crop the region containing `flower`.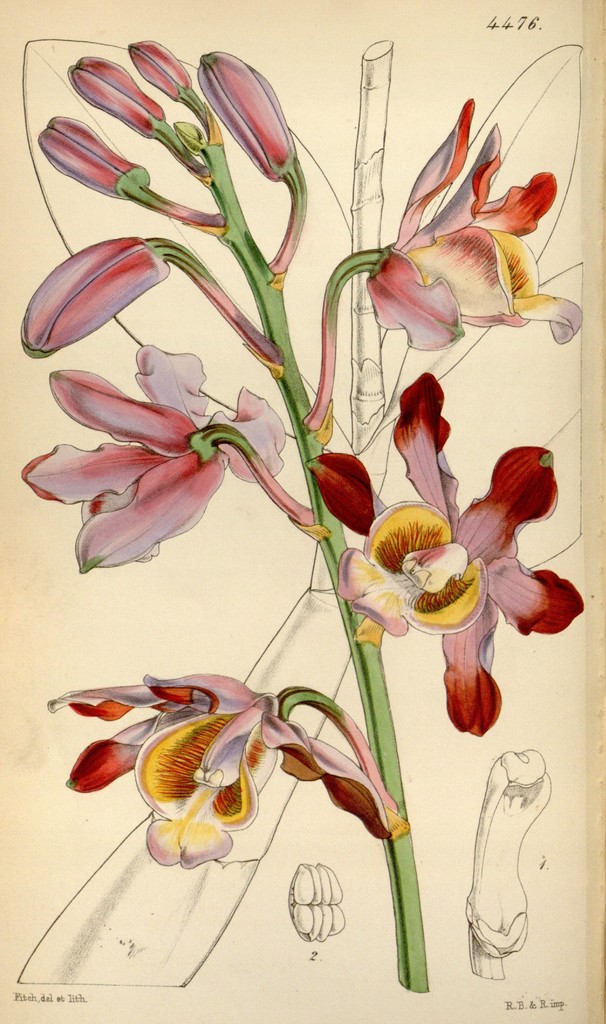
Crop region: bbox=[357, 100, 586, 352].
